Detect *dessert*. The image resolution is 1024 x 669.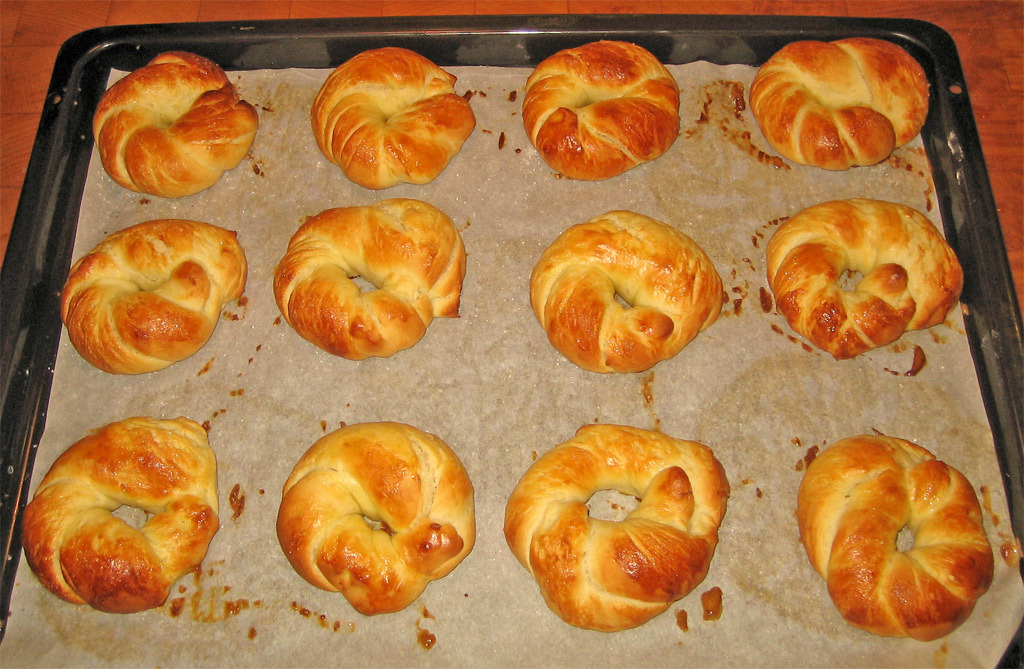
<box>750,33,934,170</box>.
